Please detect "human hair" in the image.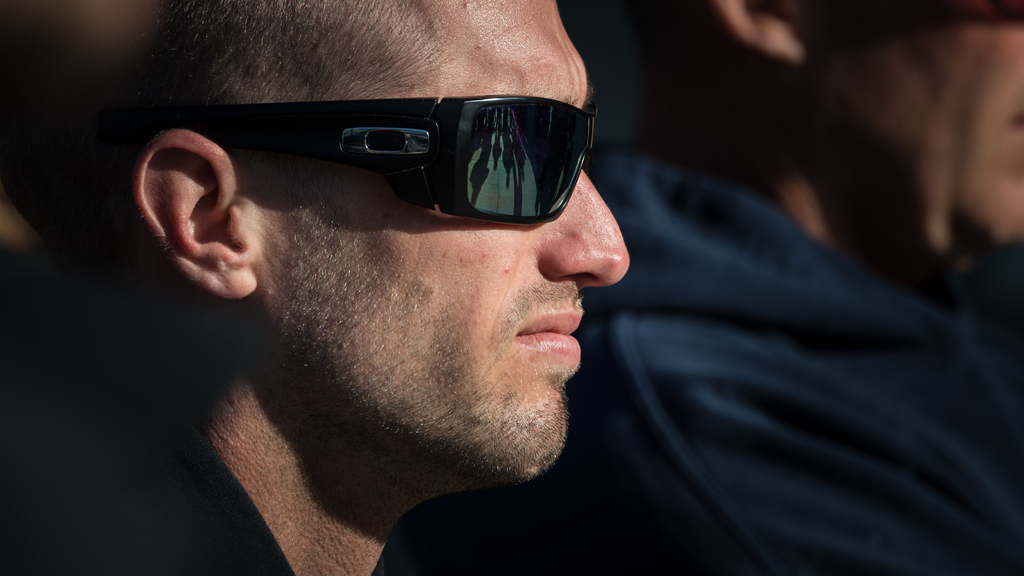
bbox(104, 0, 467, 105).
